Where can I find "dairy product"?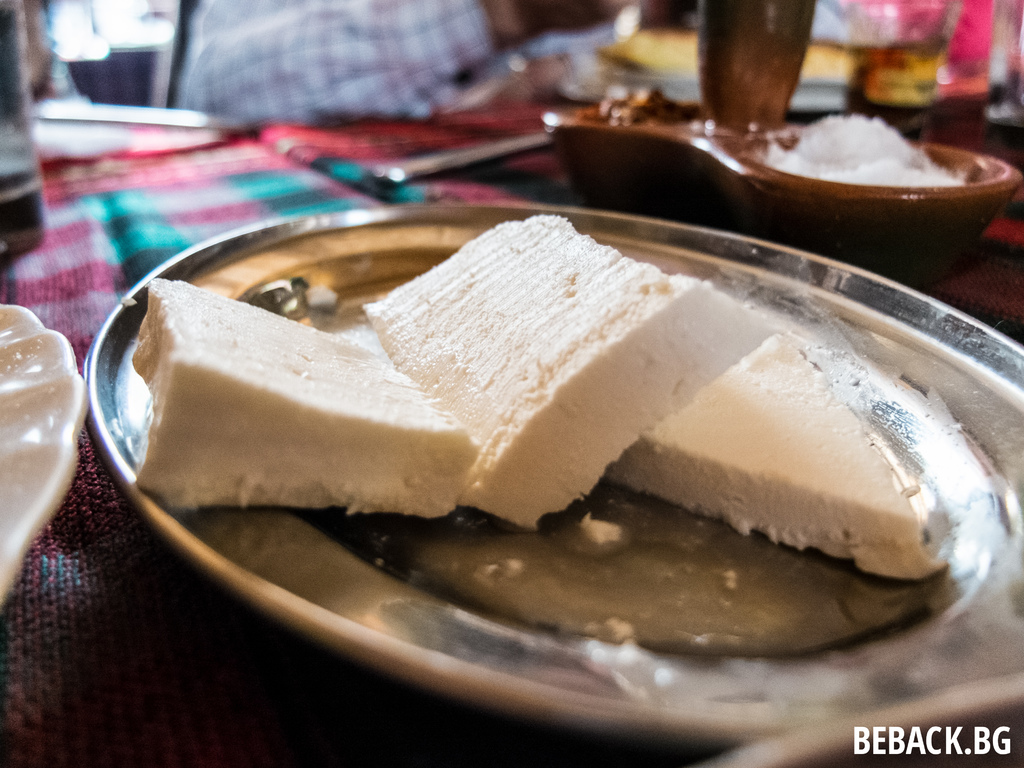
You can find it at 790, 117, 954, 198.
